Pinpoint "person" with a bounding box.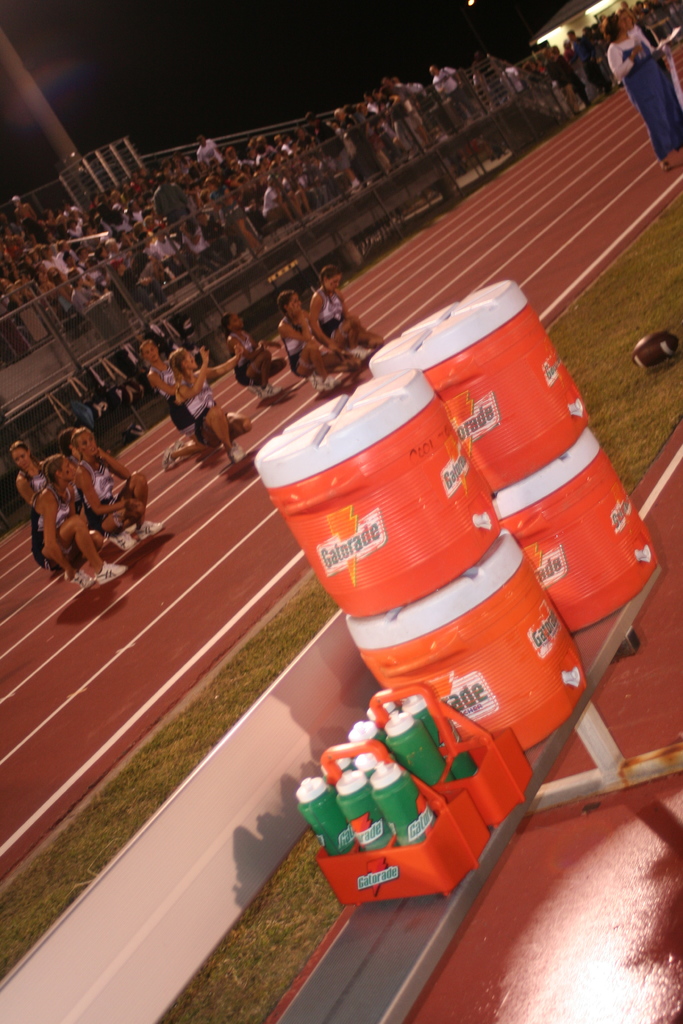
left=143, top=337, right=222, bottom=442.
